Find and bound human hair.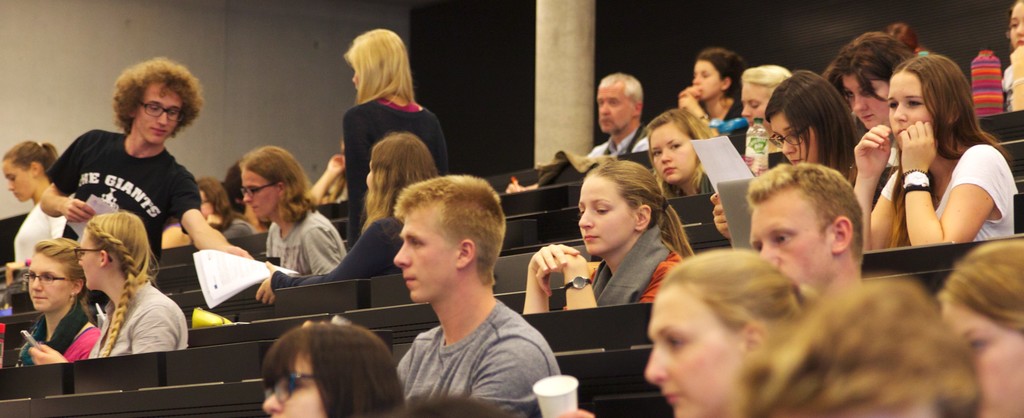
Bound: l=886, t=22, r=924, b=53.
